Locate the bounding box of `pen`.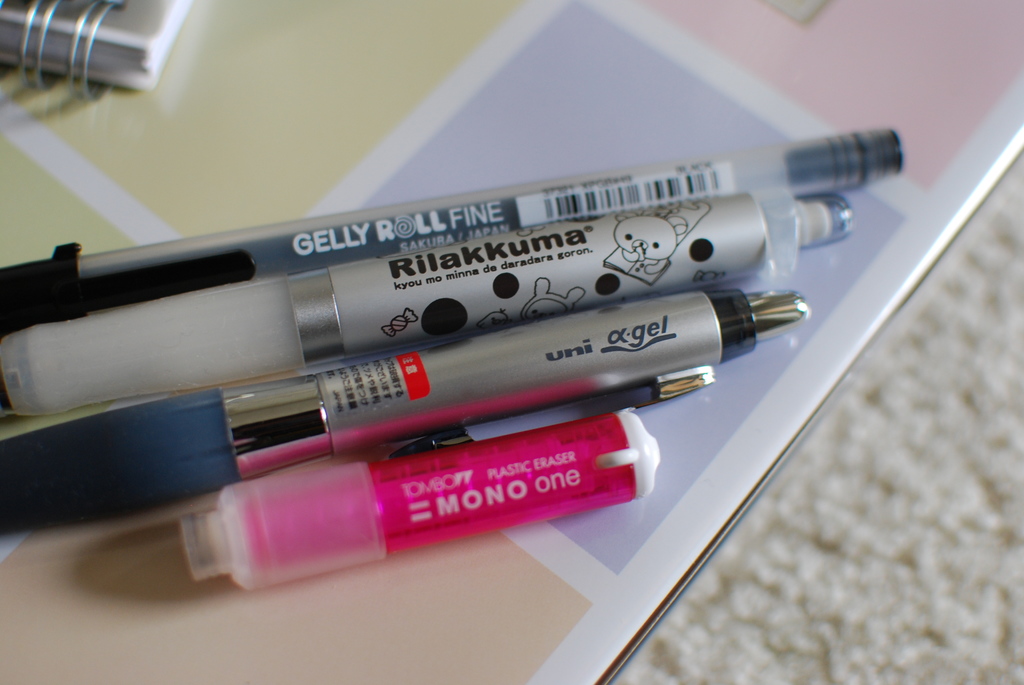
Bounding box: bbox=[0, 123, 902, 333].
